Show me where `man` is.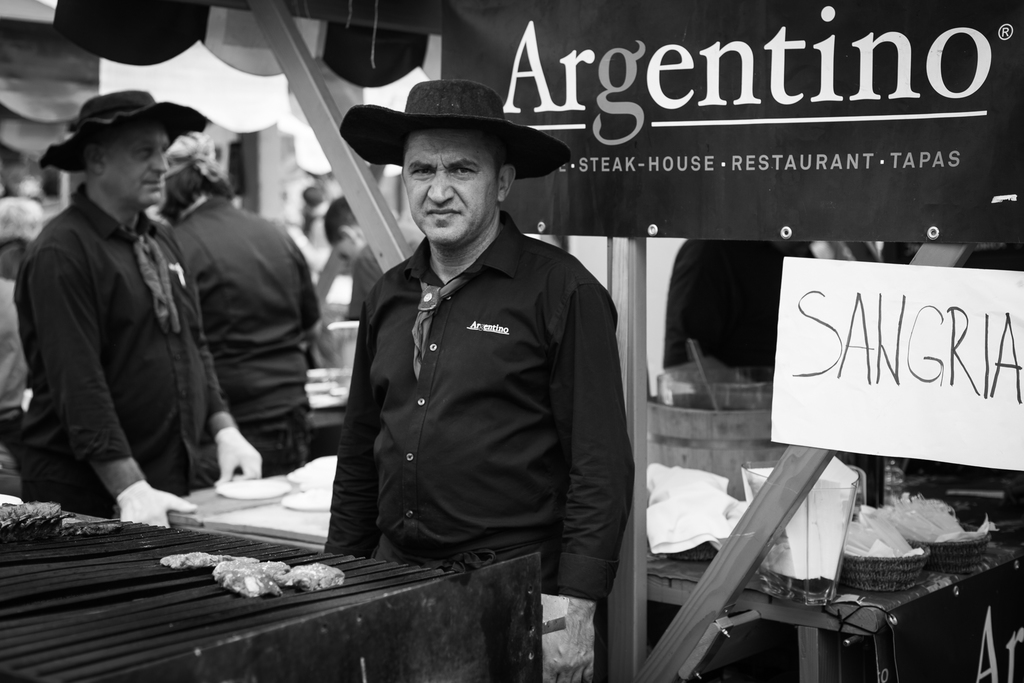
`man` is at Rect(14, 89, 268, 530).
